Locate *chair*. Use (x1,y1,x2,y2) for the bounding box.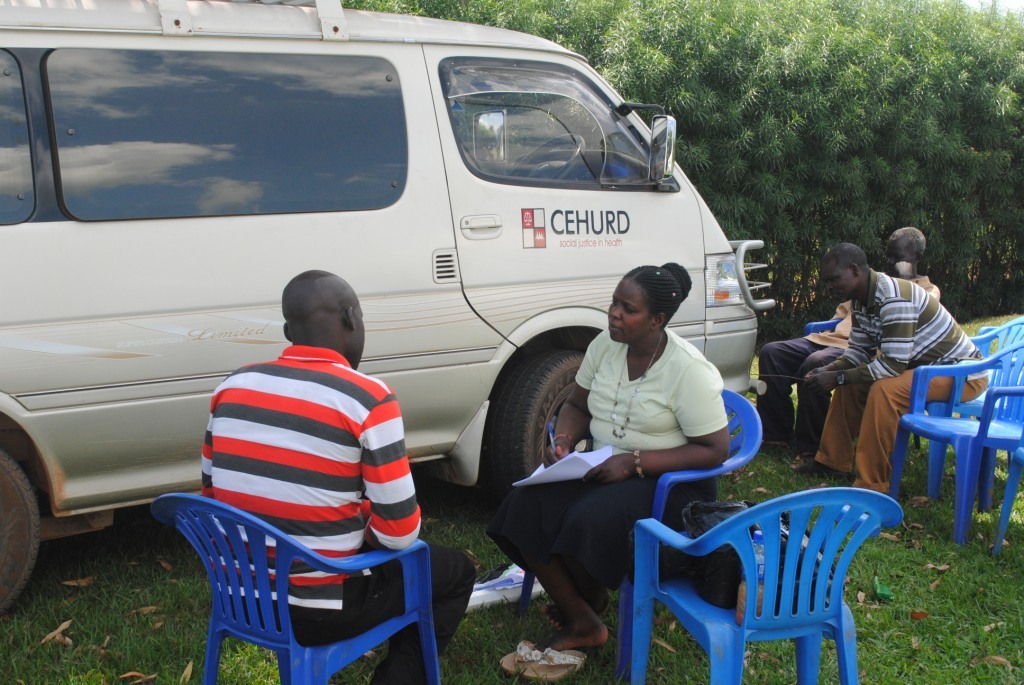
(517,383,759,660).
